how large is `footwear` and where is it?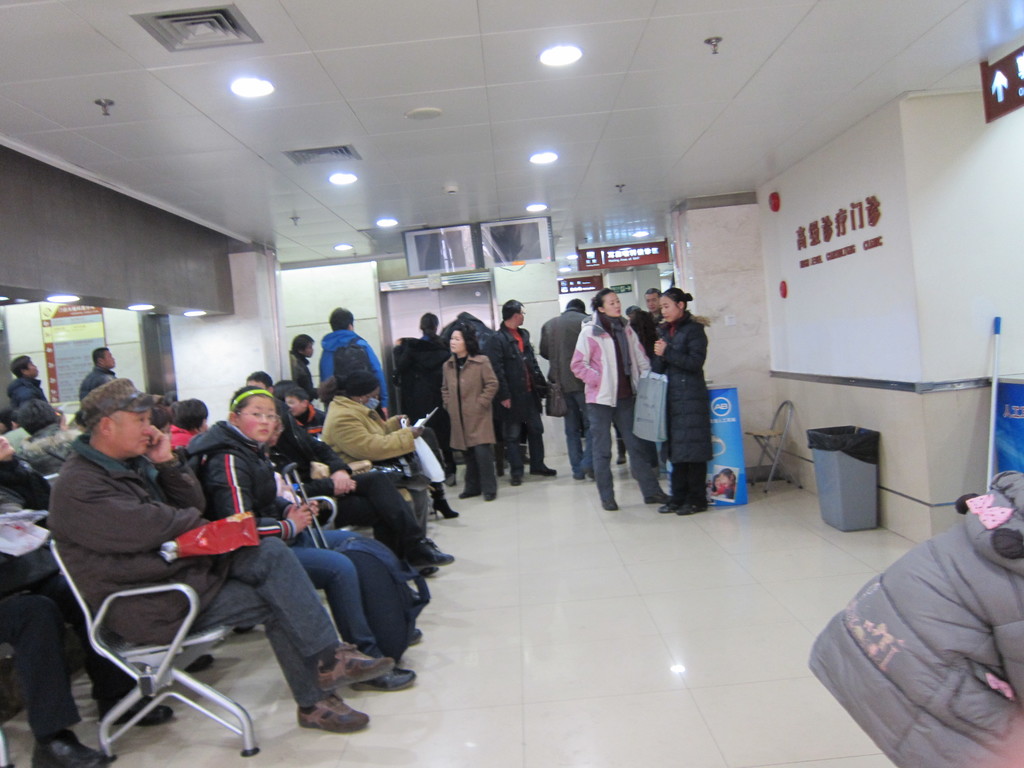
Bounding box: region(436, 495, 463, 519).
